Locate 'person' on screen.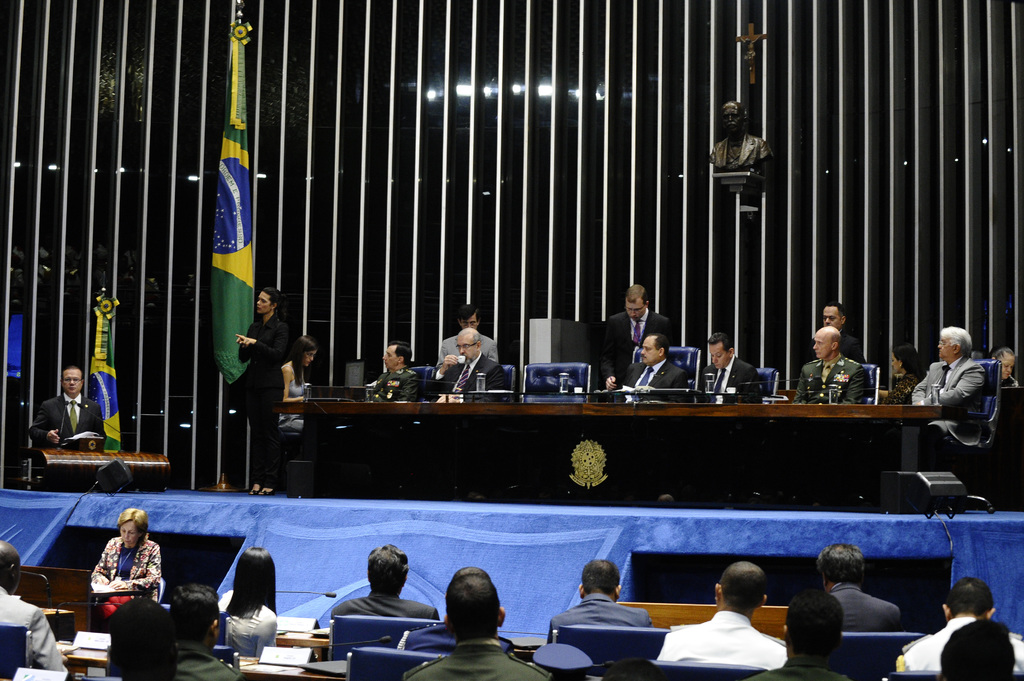
On screen at [x1=87, y1=502, x2=173, y2=596].
